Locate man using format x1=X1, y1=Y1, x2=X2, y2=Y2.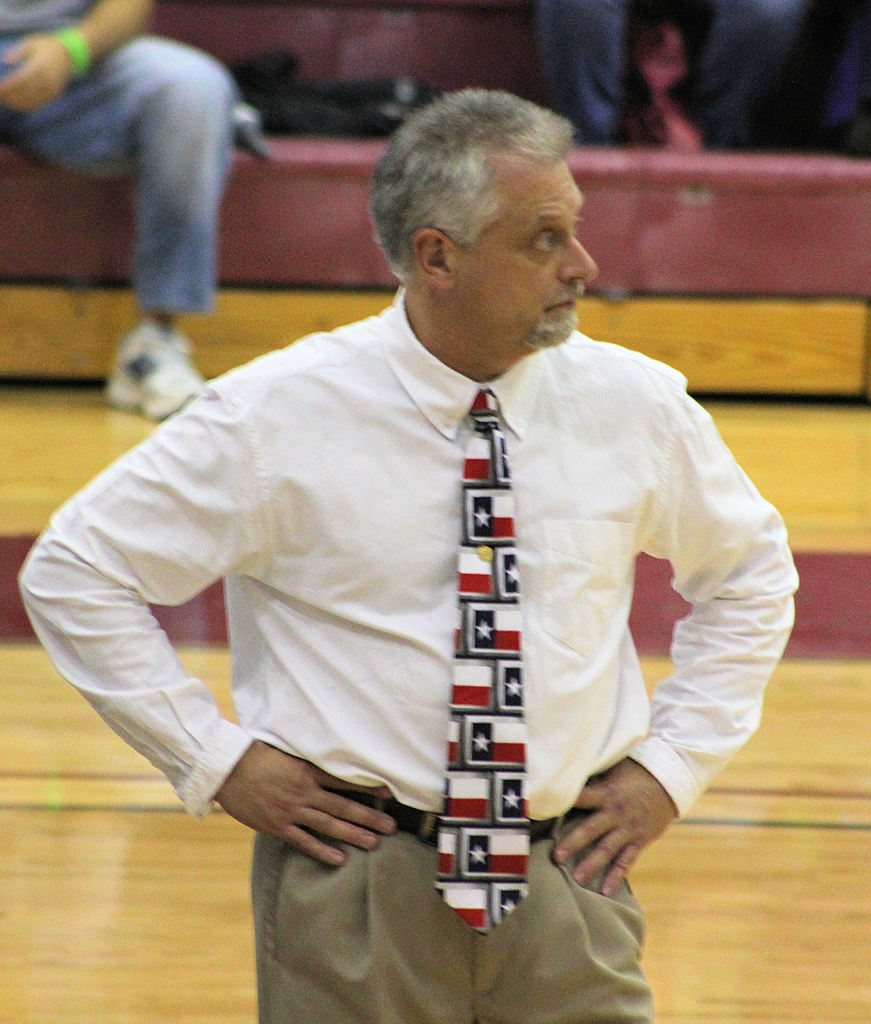
x1=12, y1=81, x2=809, y2=1023.
